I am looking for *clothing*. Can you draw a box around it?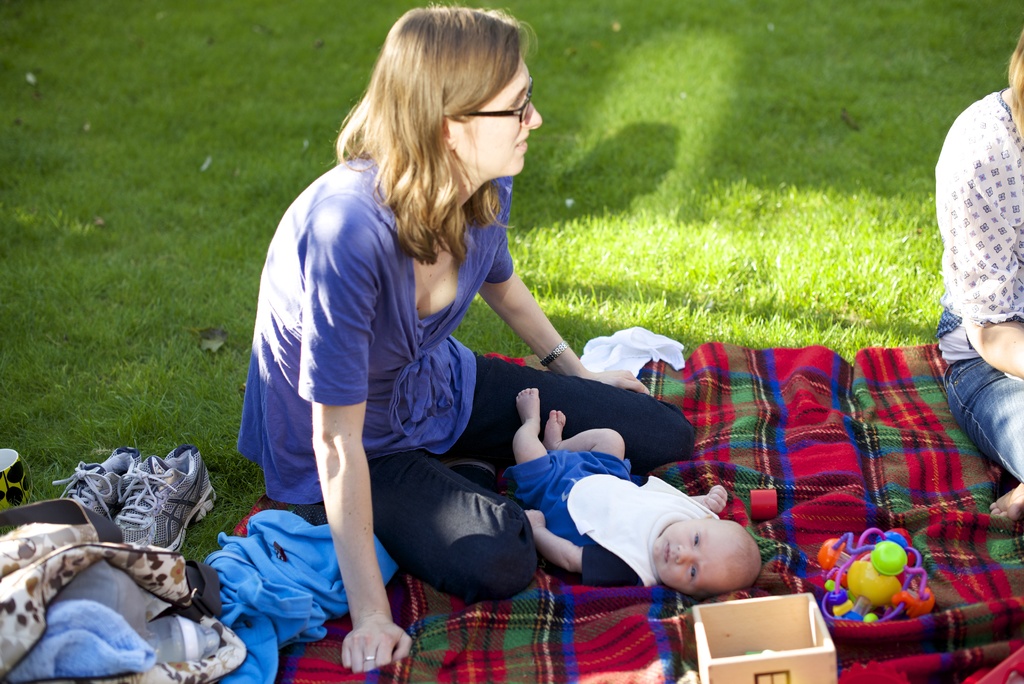
Sure, the bounding box is 207:505:412:683.
